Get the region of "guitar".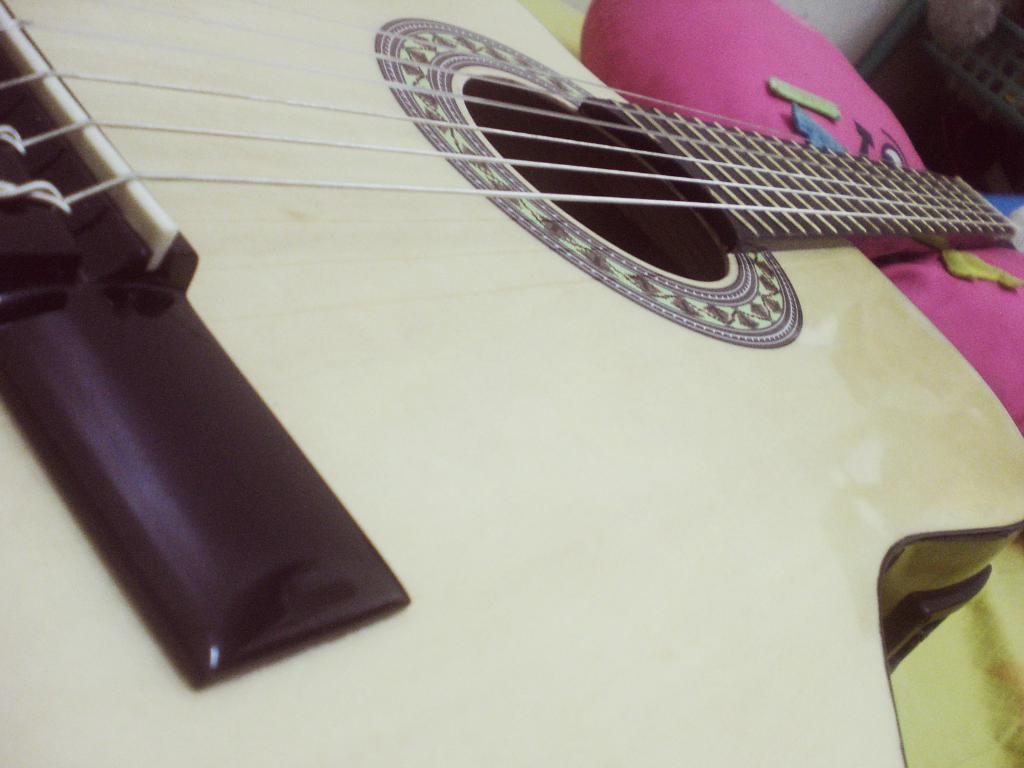
0,0,1023,767.
